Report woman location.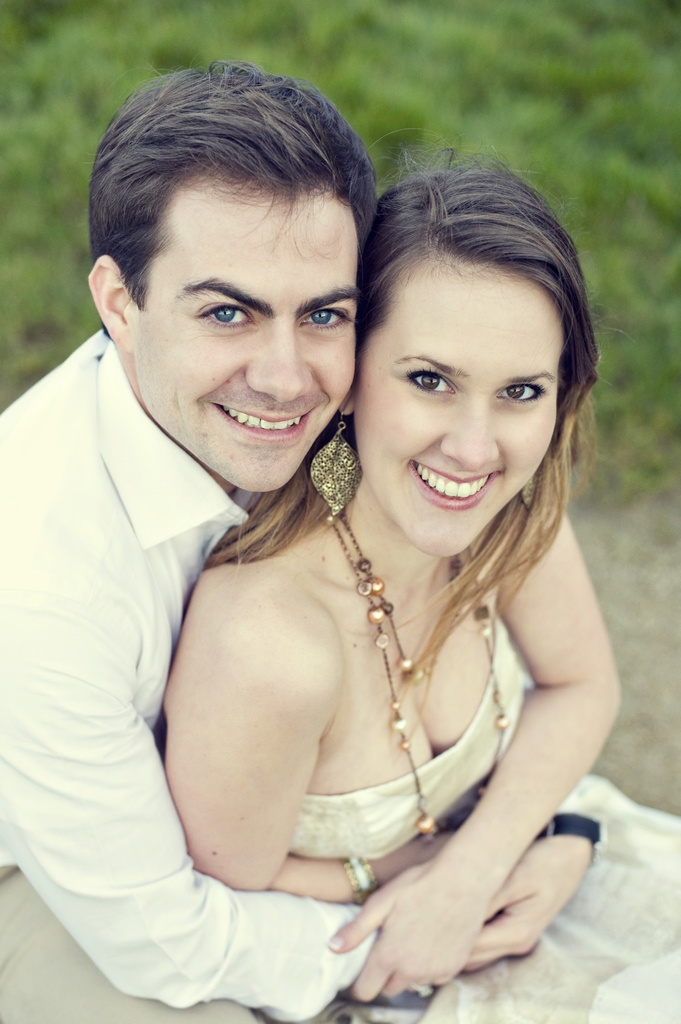
Report: [68, 97, 616, 1020].
